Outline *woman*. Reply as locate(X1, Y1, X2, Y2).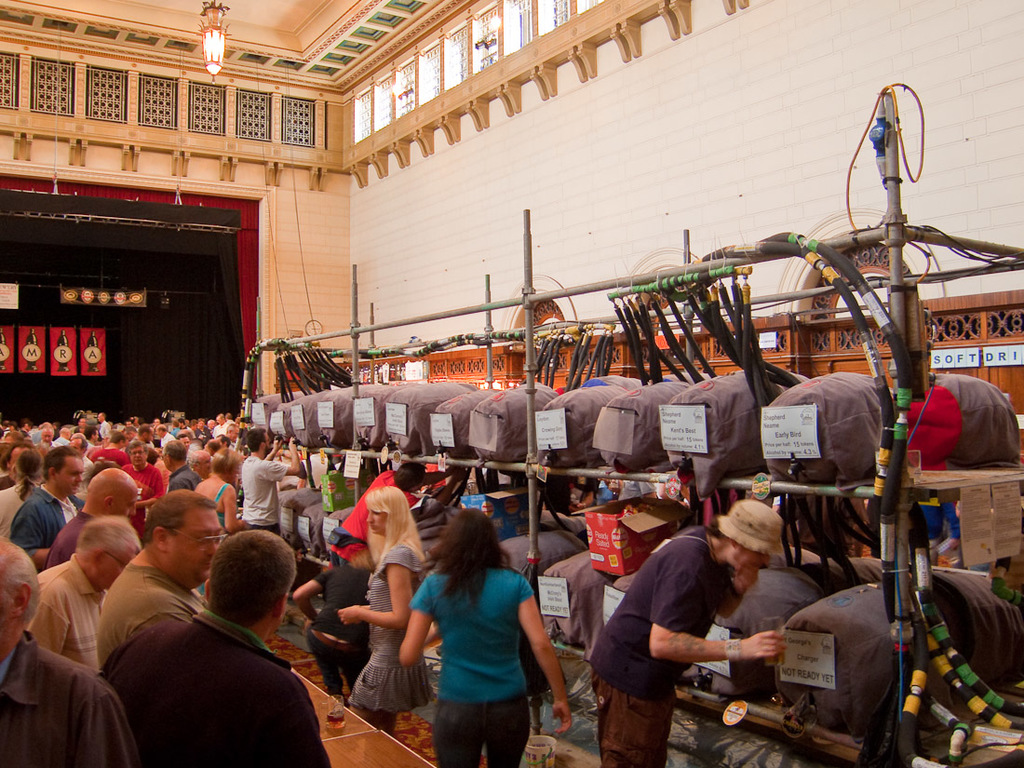
locate(398, 507, 560, 760).
